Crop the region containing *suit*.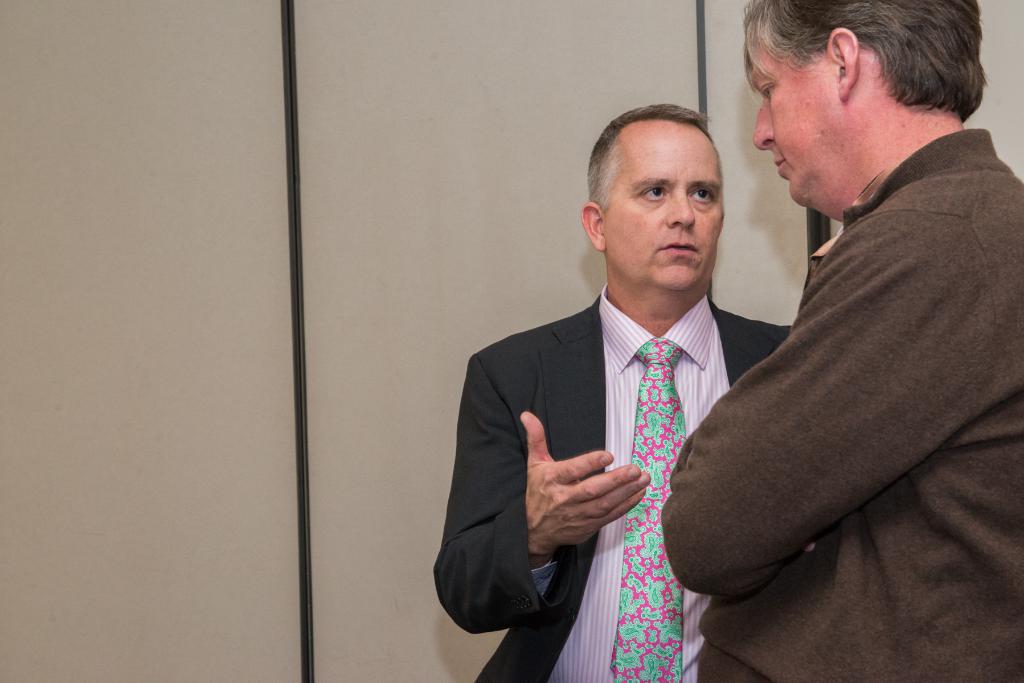
Crop region: 432,294,792,682.
